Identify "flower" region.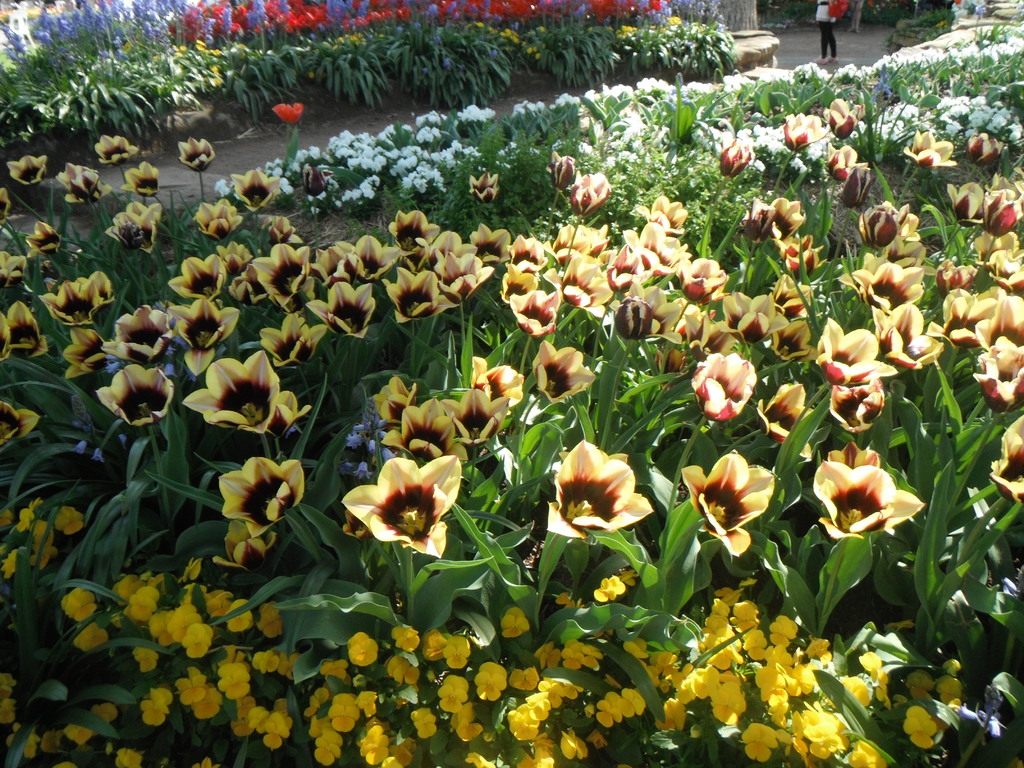
Region: <region>229, 167, 280, 212</region>.
